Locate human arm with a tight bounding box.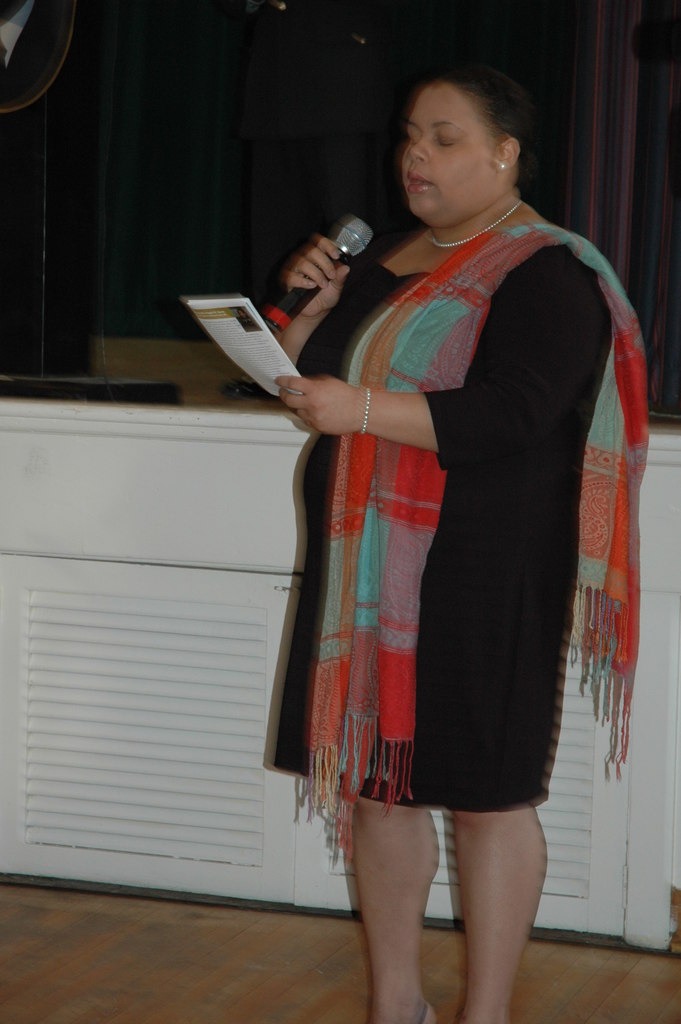
(x1=262, y1=204, x2=414, y2=431).
